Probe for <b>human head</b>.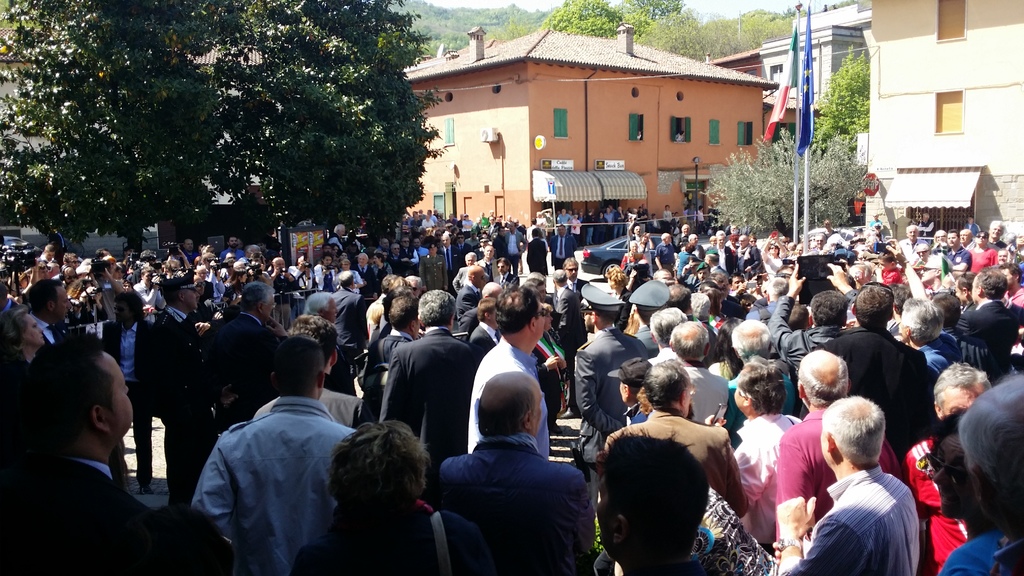
Probe result: <region>902, 223, 919, 239</region>.
